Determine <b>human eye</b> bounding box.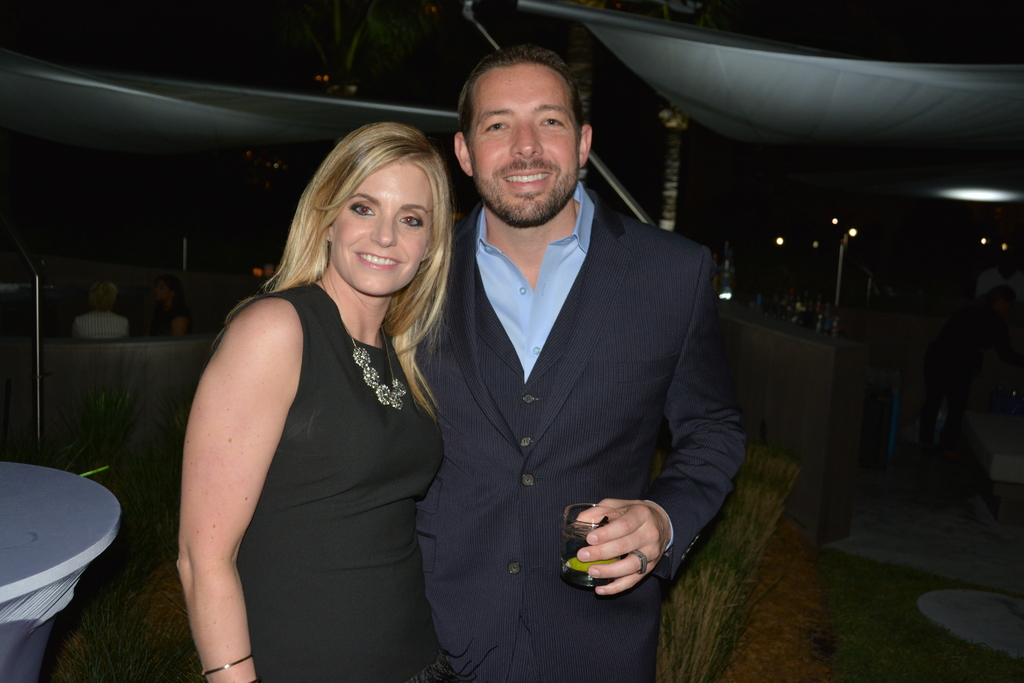
Determined: 481,119,509,133.
